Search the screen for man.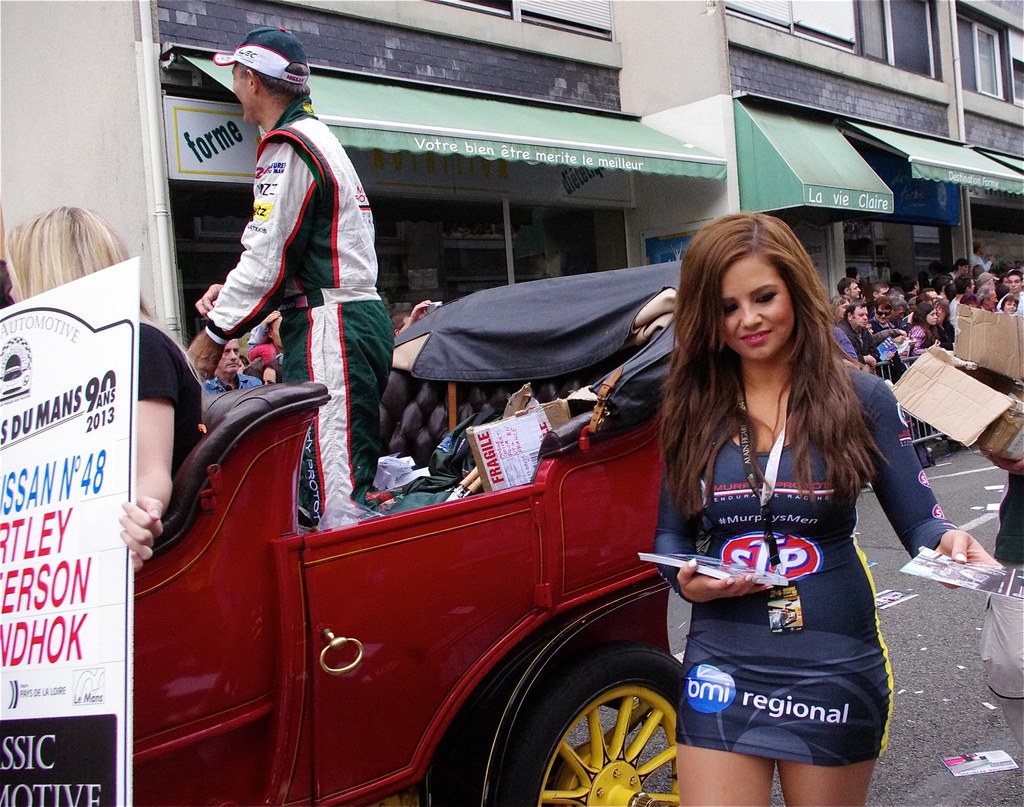
Found at <region>840, 298, 878, 371</region>.
